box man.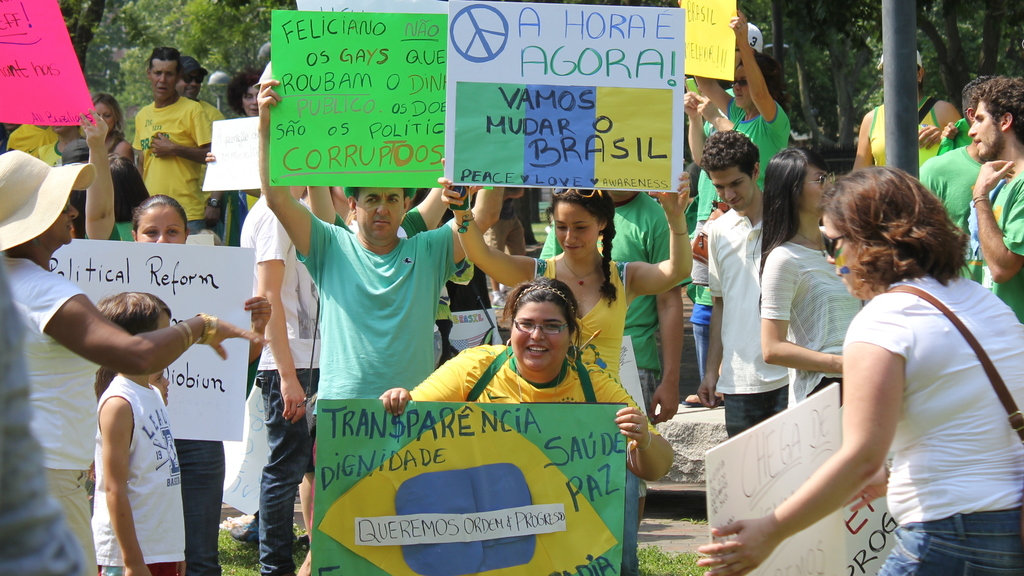
538, 188, 691, 575.
